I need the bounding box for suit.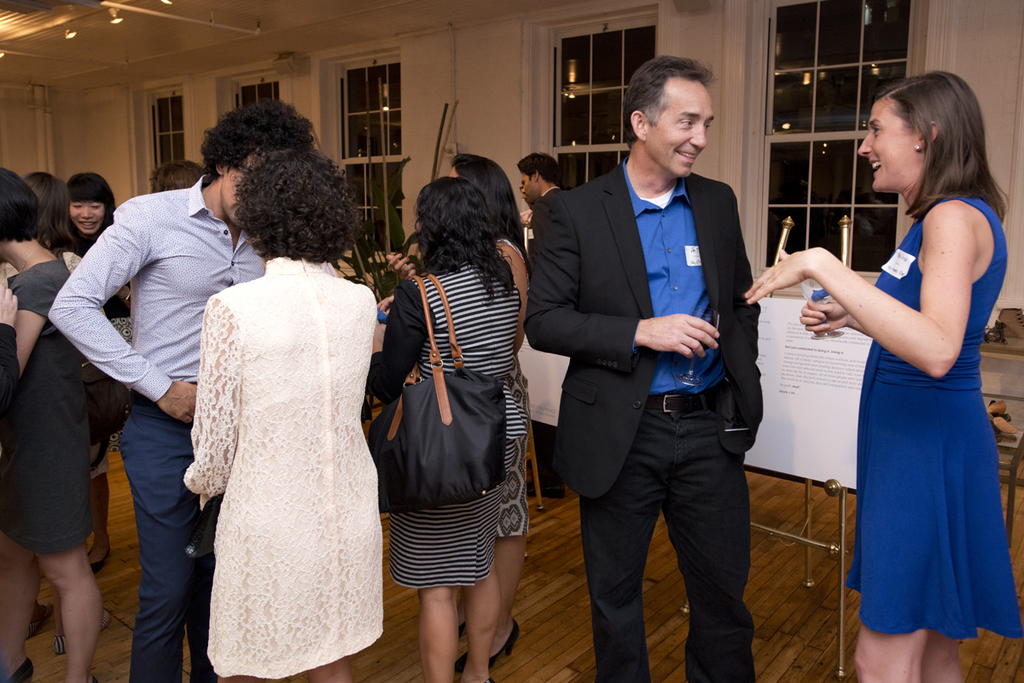
Here it is: locate(536, 67, 777, 656).
